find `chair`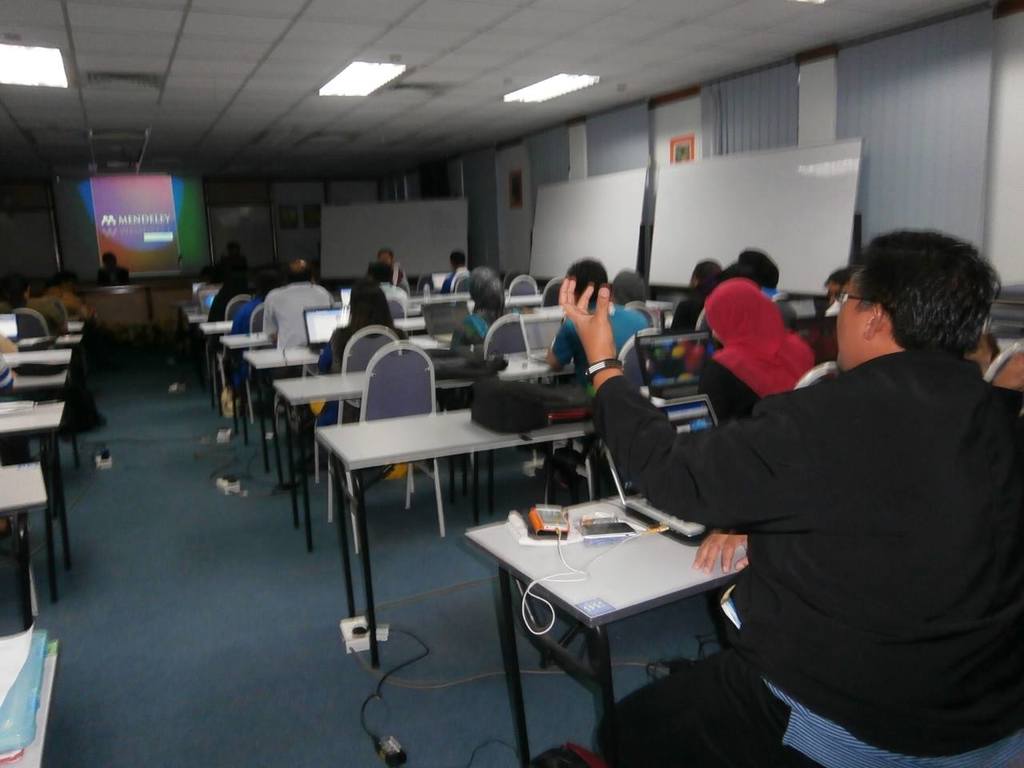
x1=985 y1=343 x2=1023 y2=385
